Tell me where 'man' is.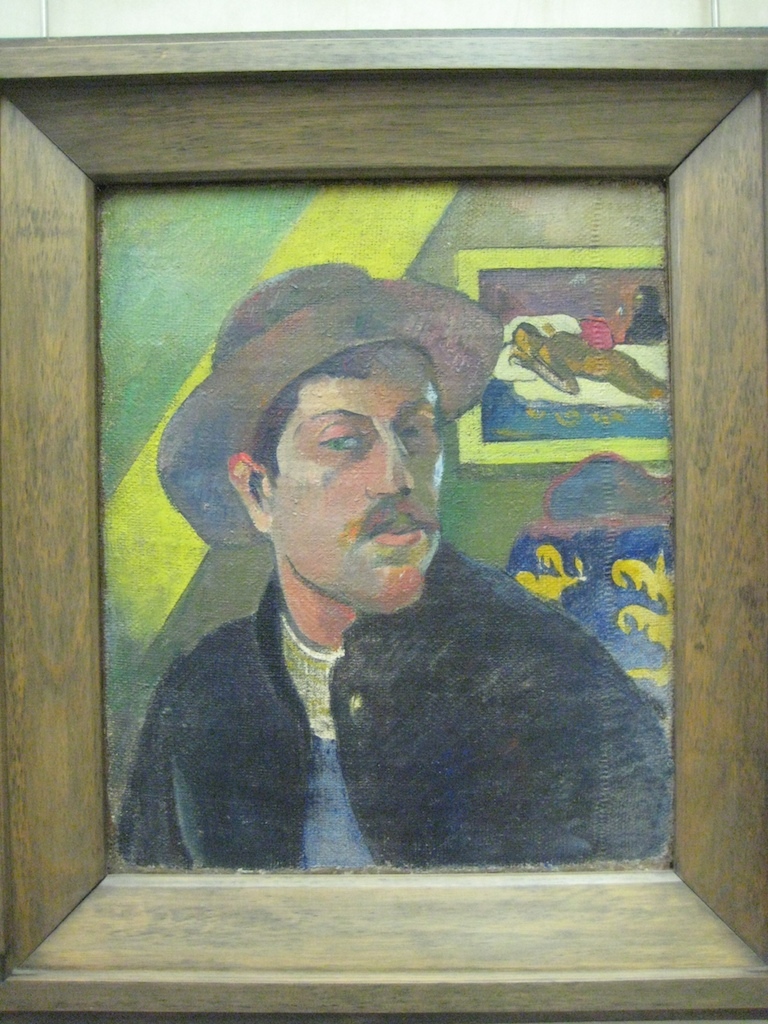
'man' is at box(105, 271, 691, 877).
